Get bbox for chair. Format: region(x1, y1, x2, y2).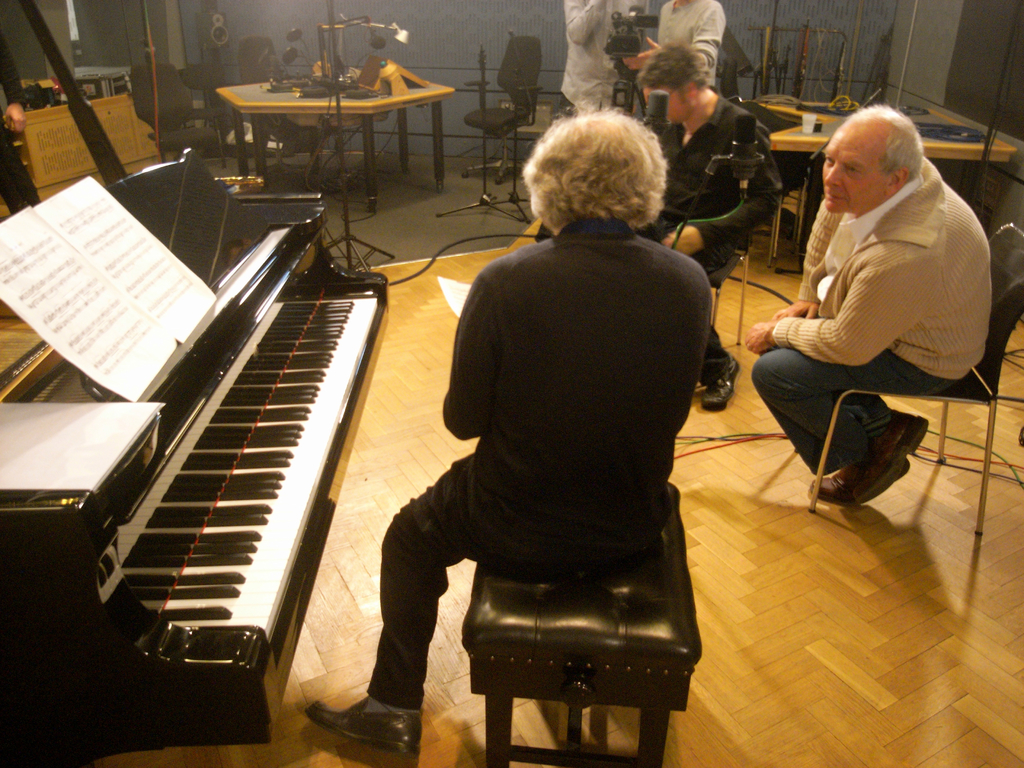
region(807, 219, 1023, 552).
